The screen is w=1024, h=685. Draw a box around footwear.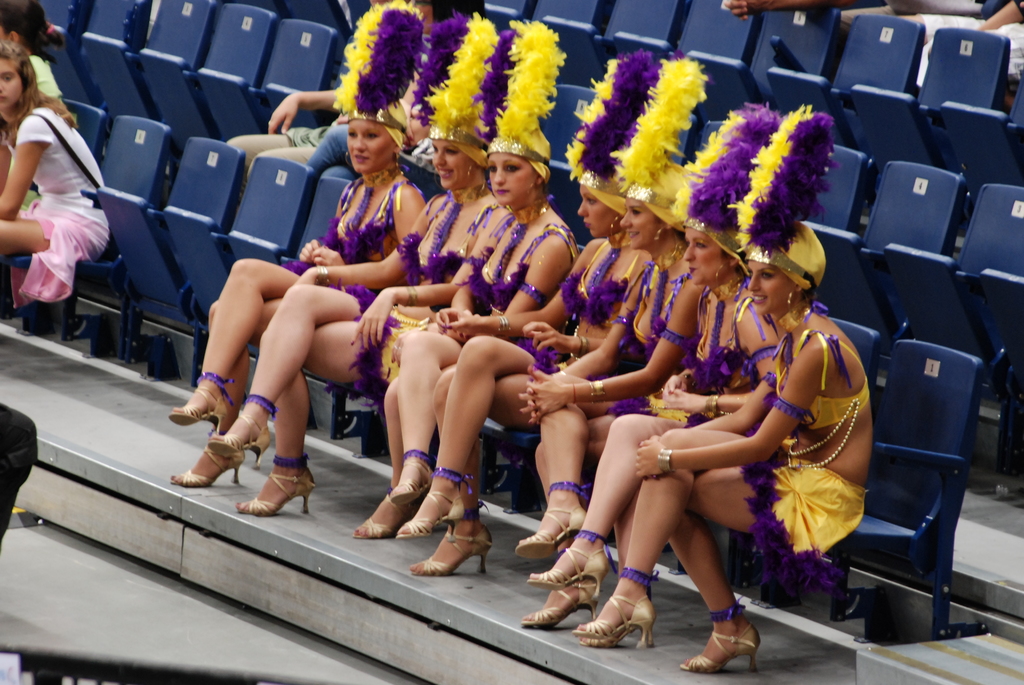
l=209, t=412, r=270, b=468.
